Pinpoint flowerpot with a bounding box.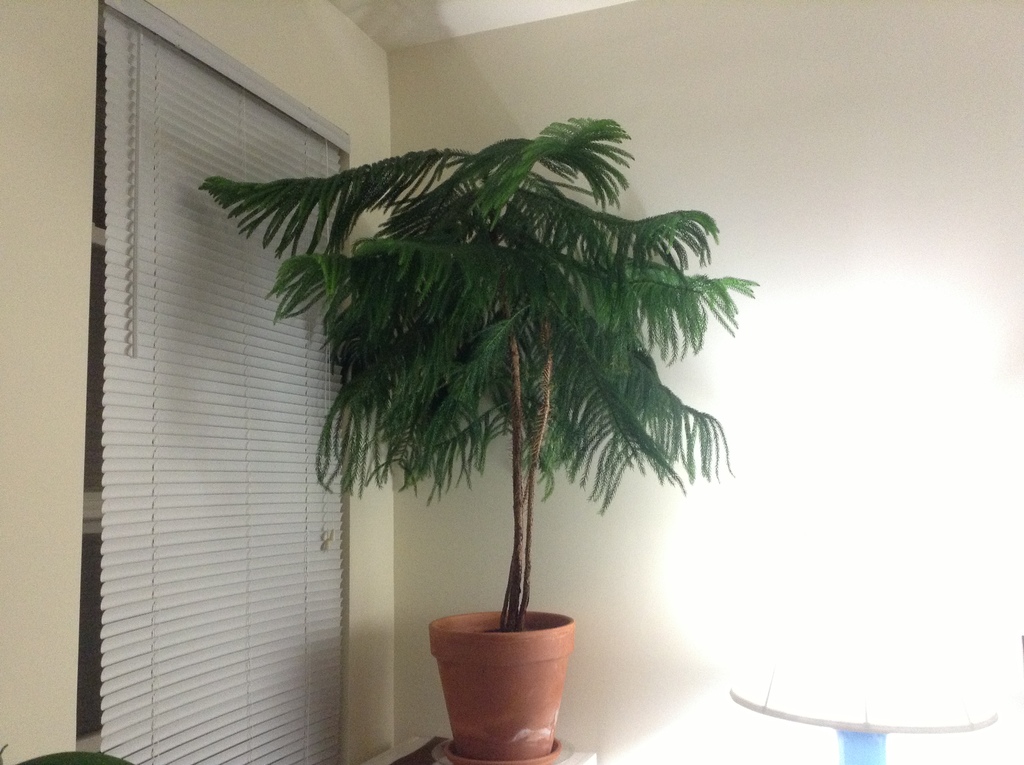
select_region(422, 611, 573, 764).
